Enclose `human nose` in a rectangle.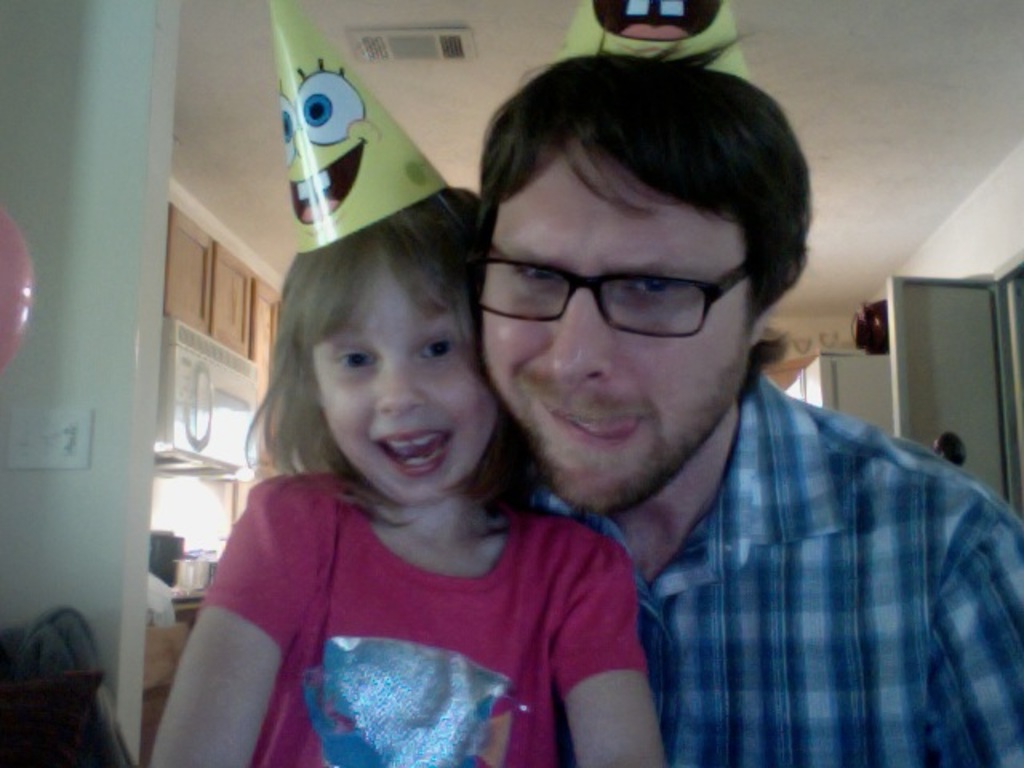
<region>536, 270, 619, 395</region>.
